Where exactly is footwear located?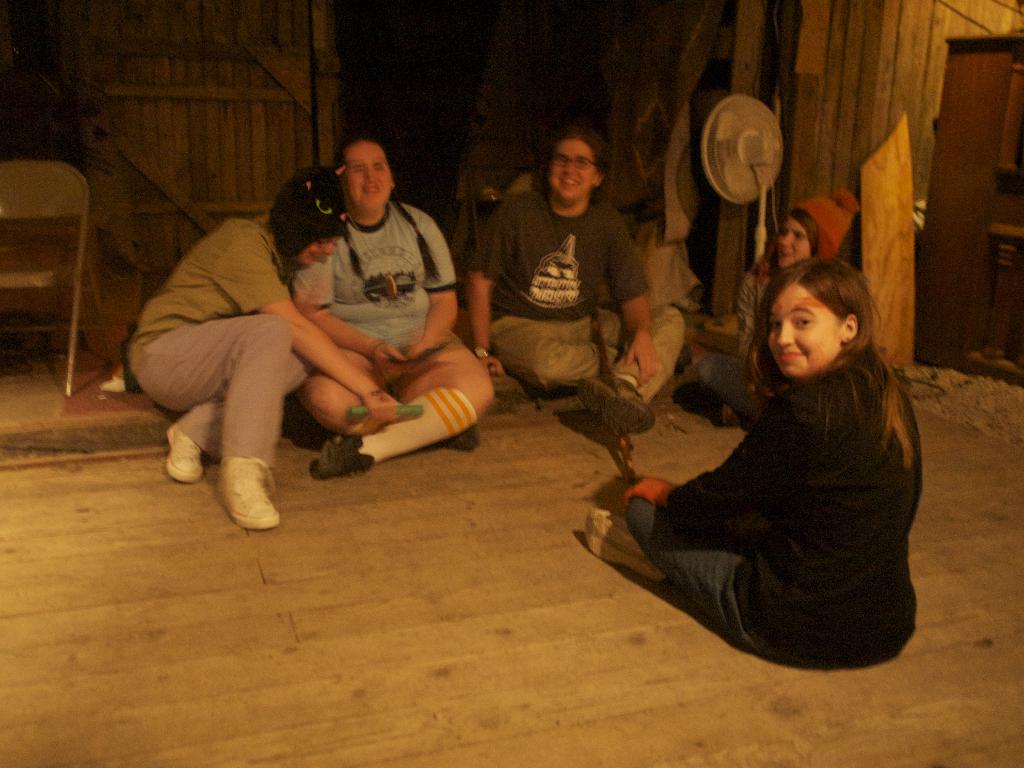
Its bounding box is bbox=[203, 454, 279, 532].
